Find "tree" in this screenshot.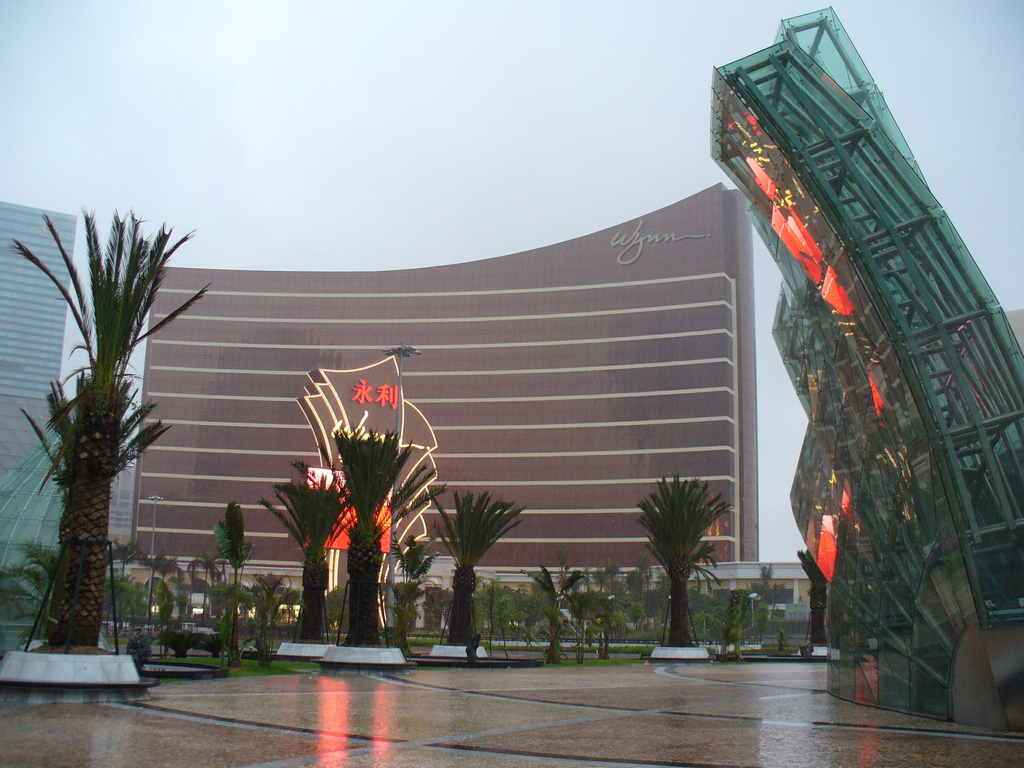
The bounding box for "tree" is 634:474:735:646.
